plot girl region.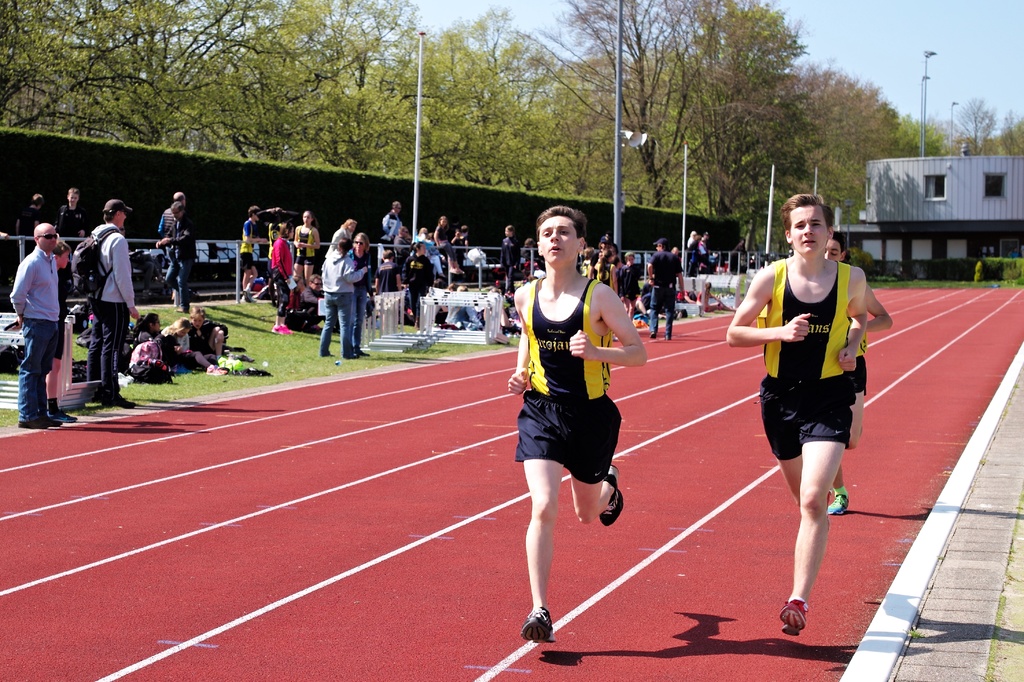
Plotted at BBox(618, 252, 642, 315).
